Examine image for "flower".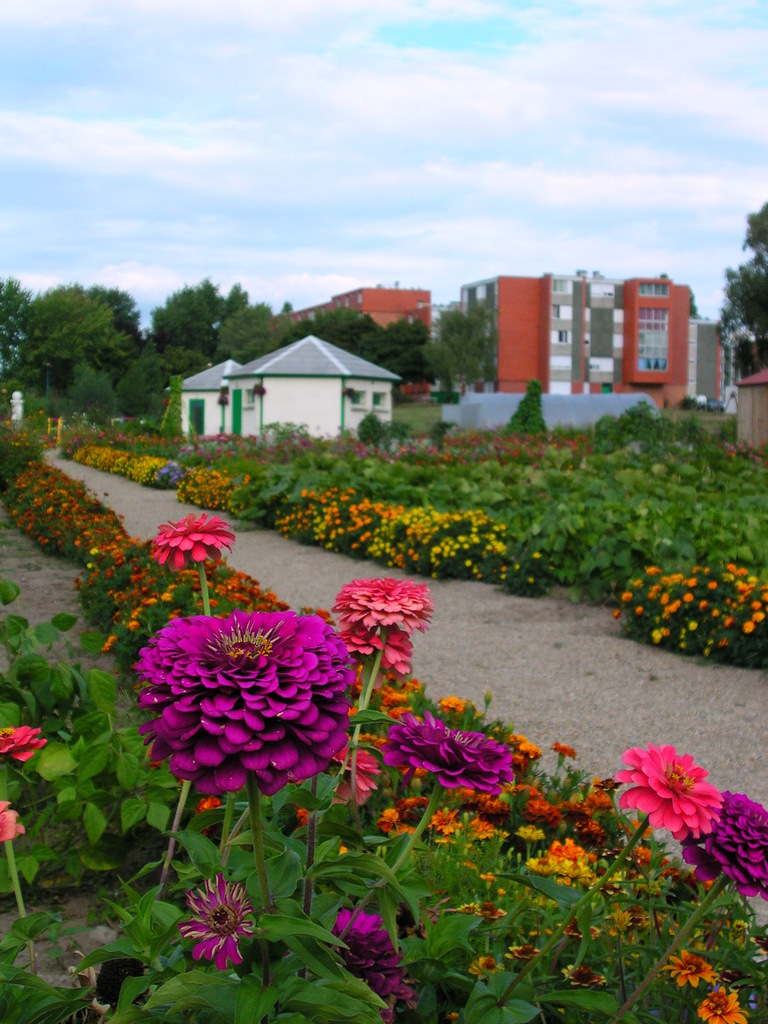
Examination result: box=[0, 788, 28, 846].
